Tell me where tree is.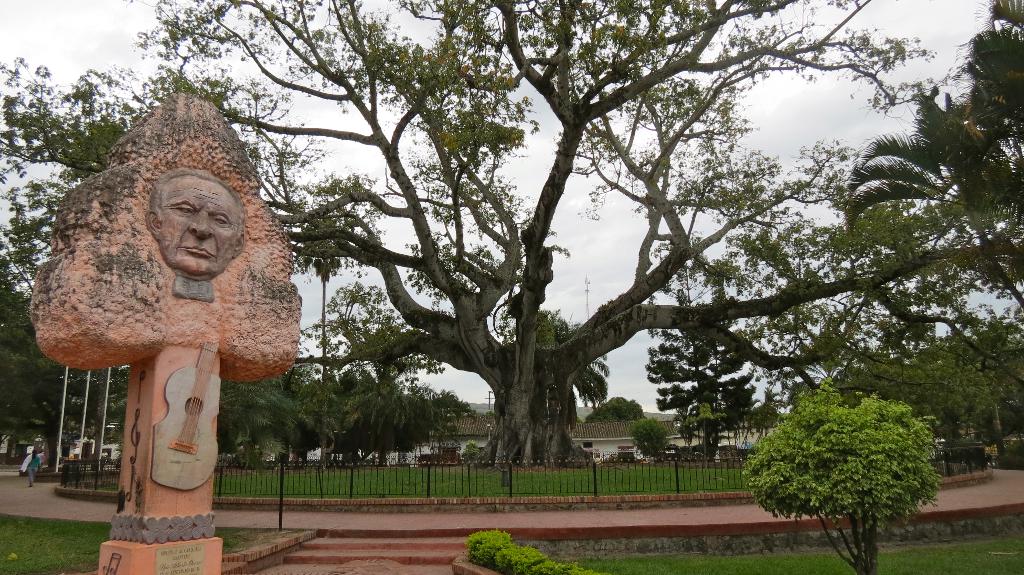
tree is at 0:59:121:461.
